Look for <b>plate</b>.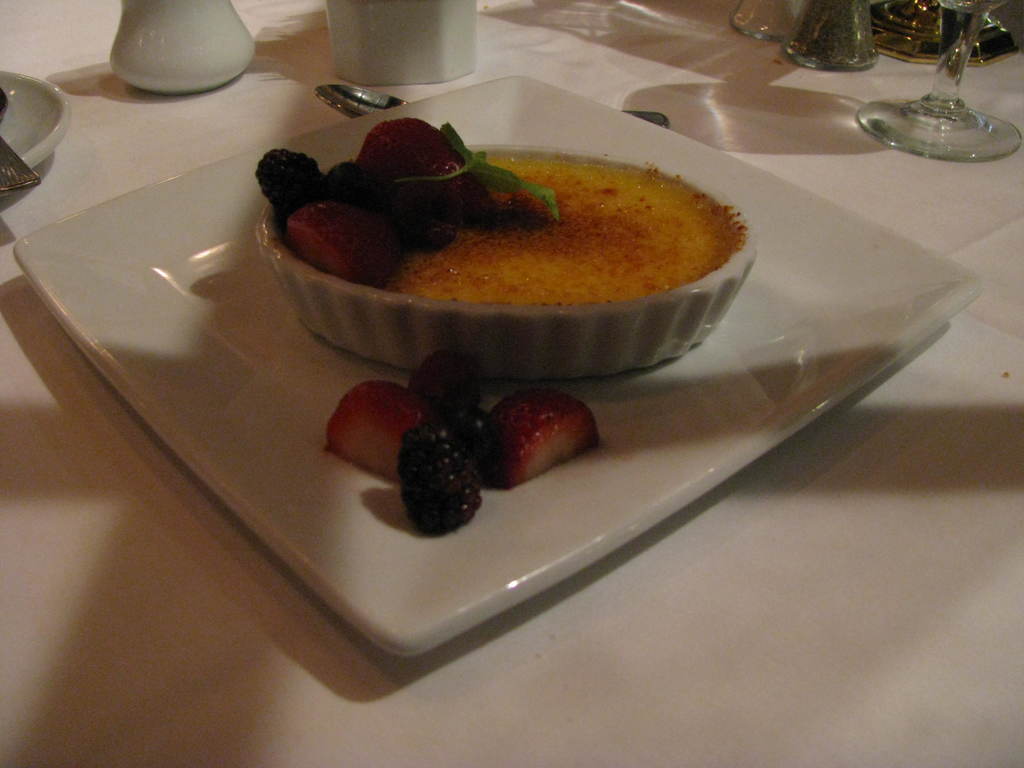
Found: 102:98:922:675.
